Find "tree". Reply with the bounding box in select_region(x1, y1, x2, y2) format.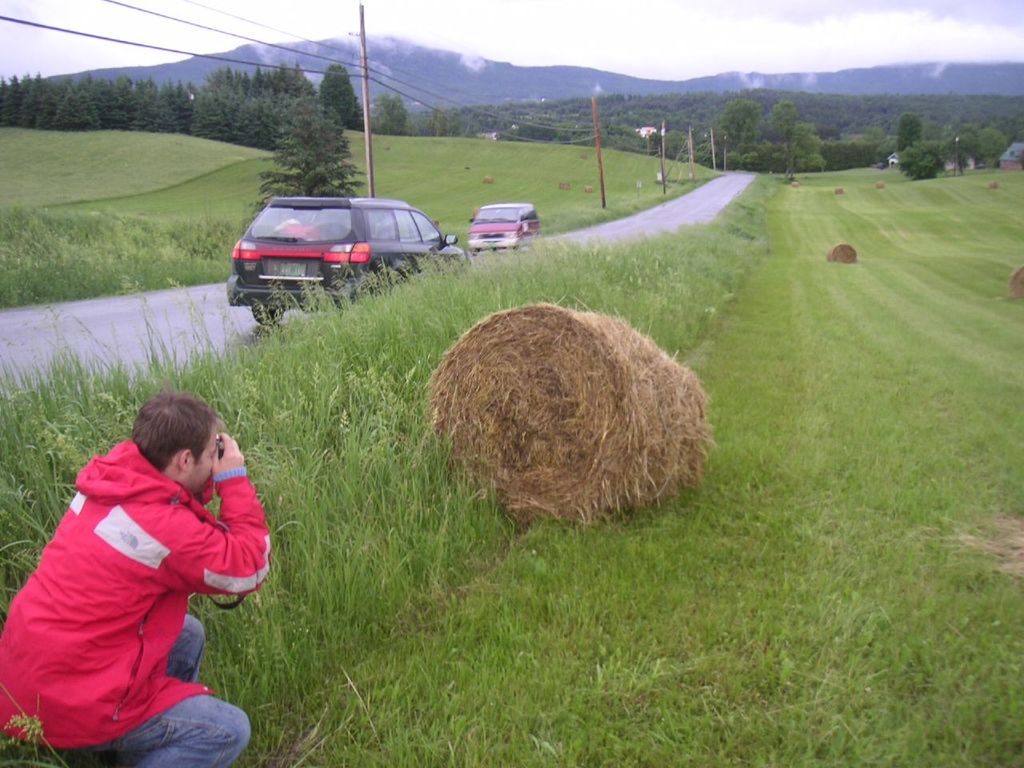
select_region(30, 79, 49, 119).
